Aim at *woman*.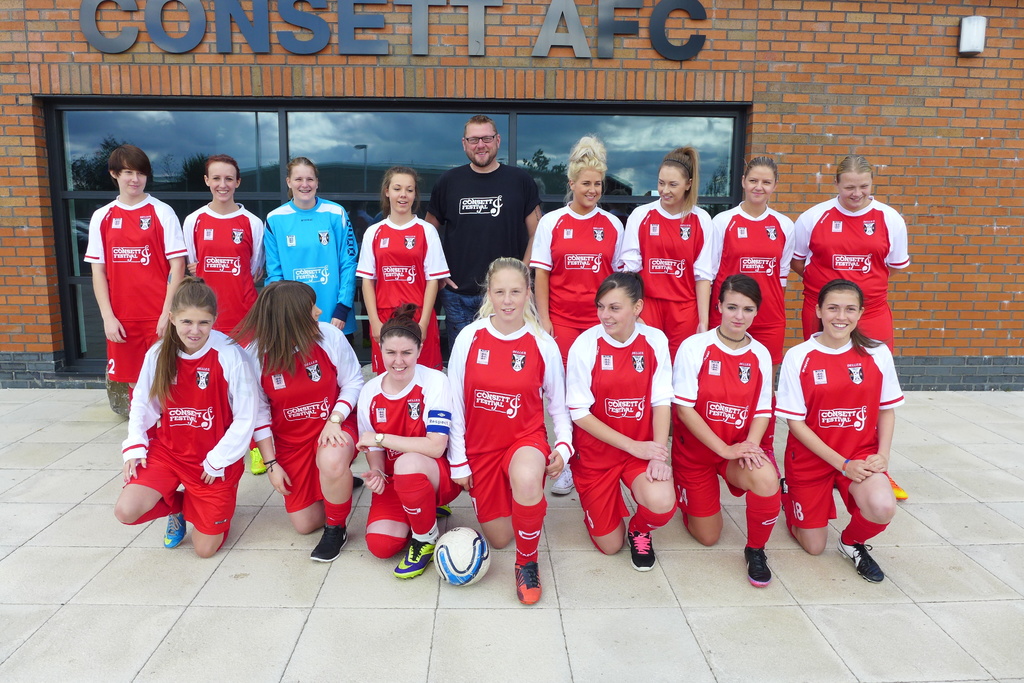
Aimed at left=766, top=279, right=904, bottom=590.
